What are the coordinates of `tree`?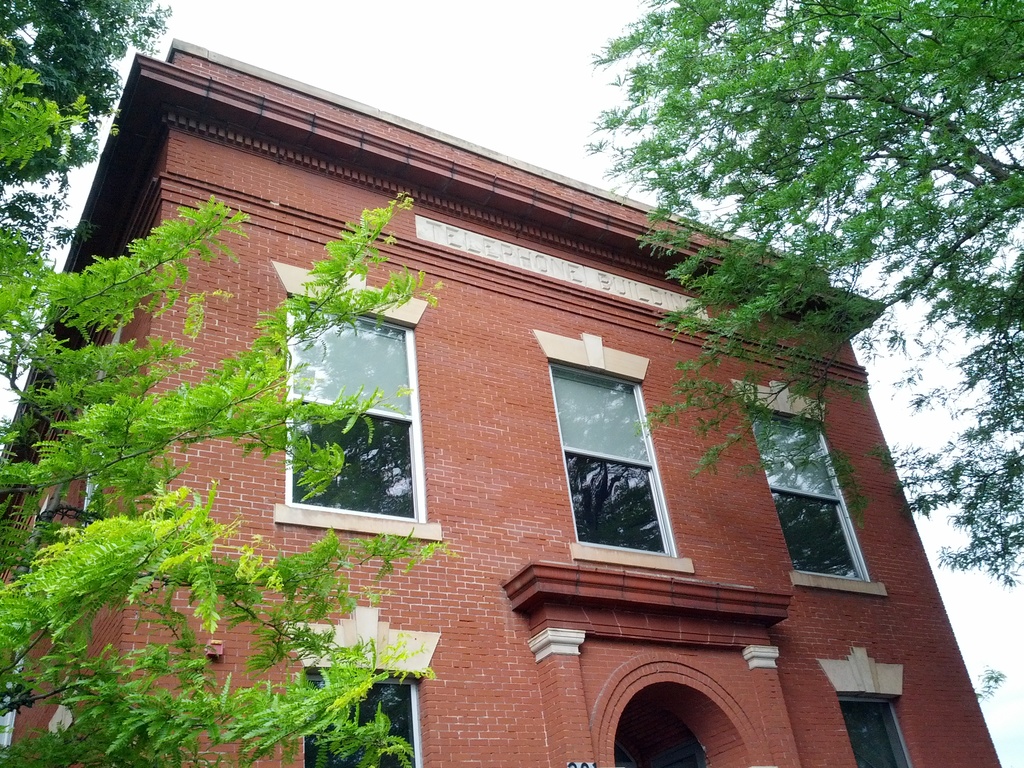
(576, 0, 1023, 596).
